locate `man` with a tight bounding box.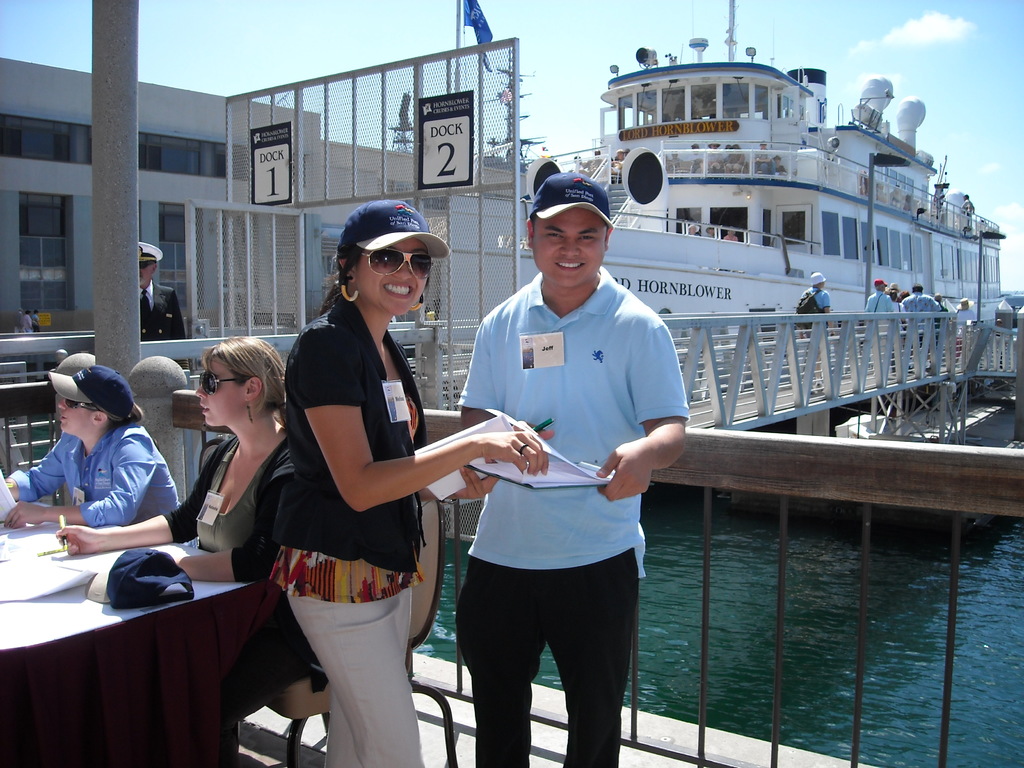
[900,278,946,381].
